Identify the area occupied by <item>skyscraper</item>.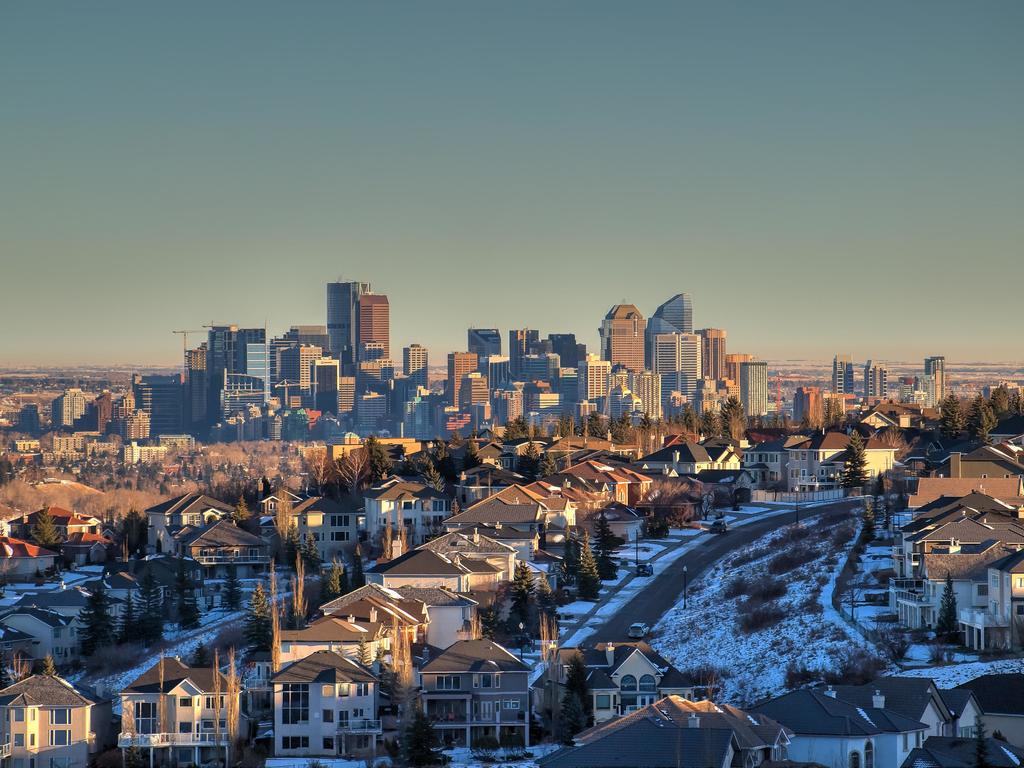
Area: left=920, top=347, right=943, bottom=401.
